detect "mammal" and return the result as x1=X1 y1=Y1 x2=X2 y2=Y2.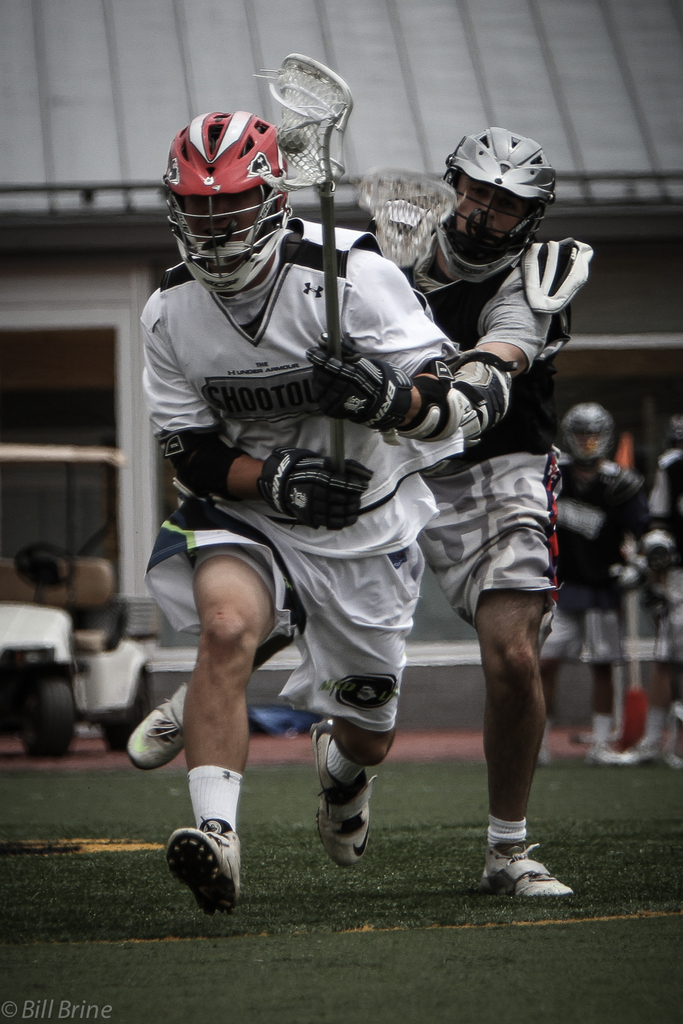
x1=529 y1=403 x2=645 y2=767.
